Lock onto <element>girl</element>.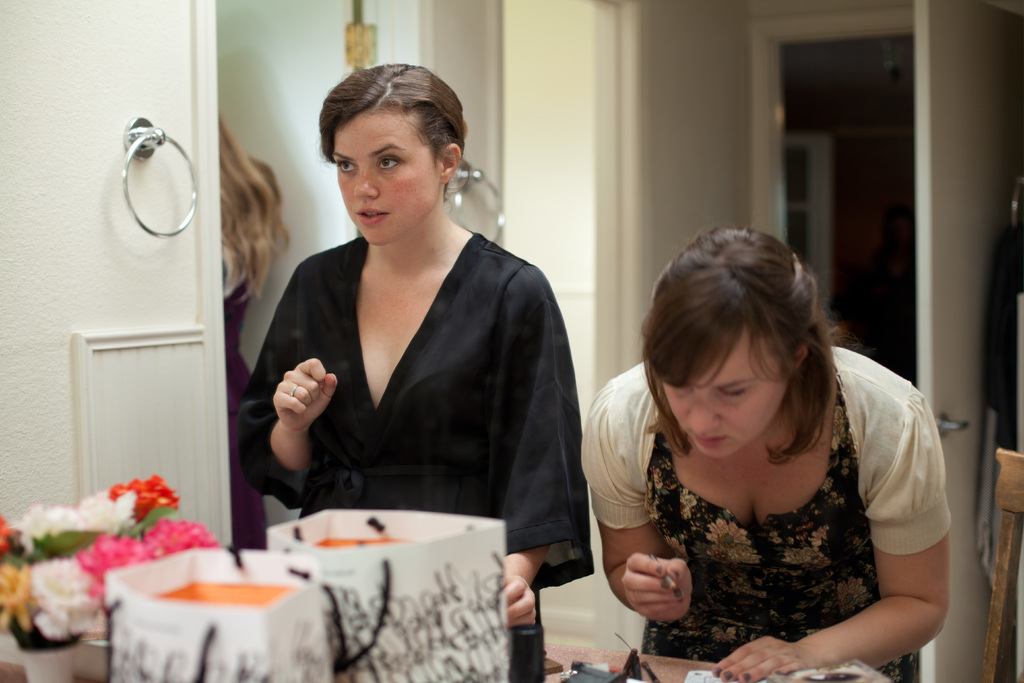
Locked: x1=236 y1=63 x2=593 y2=627.
